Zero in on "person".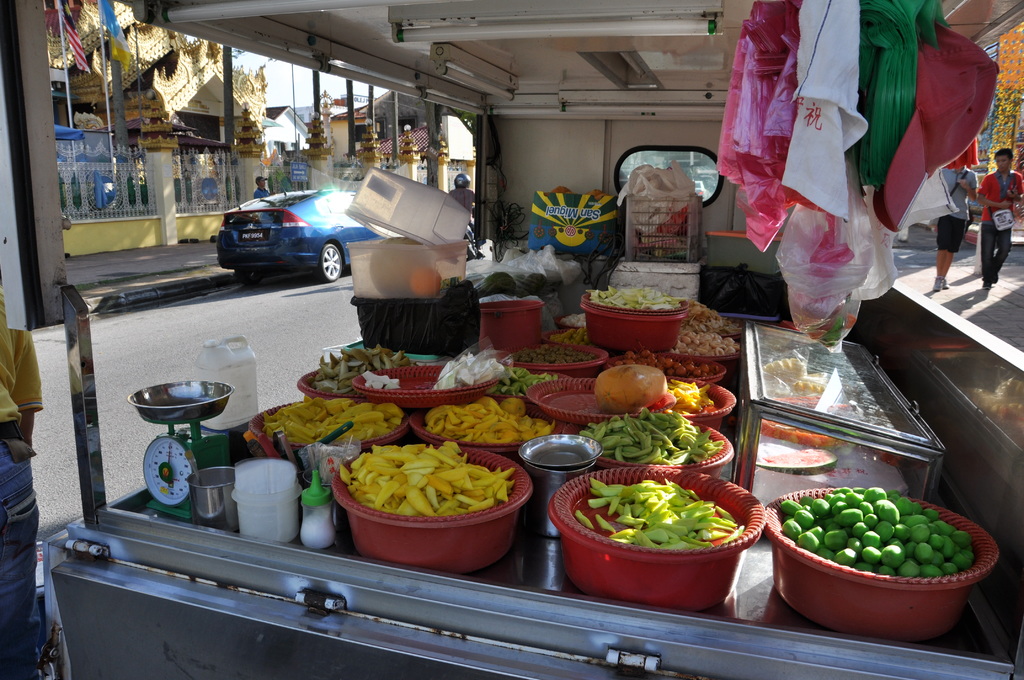
Zeroed in: 936 145 978 293.
